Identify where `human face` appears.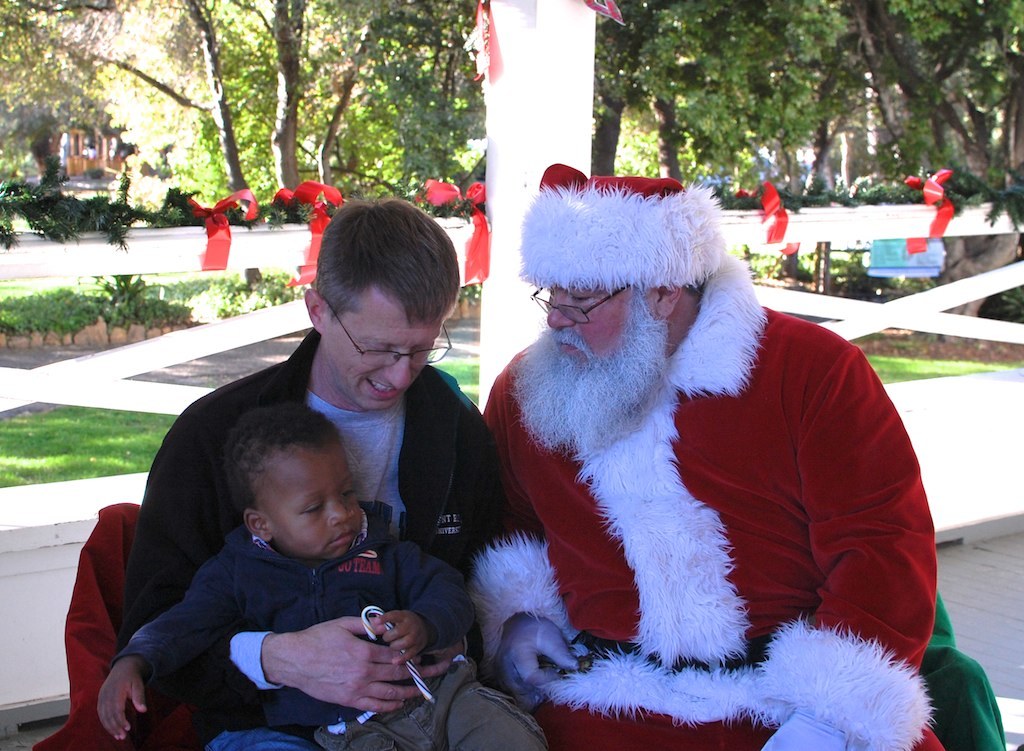
Appears at locate(543, 276, 661, 401).
